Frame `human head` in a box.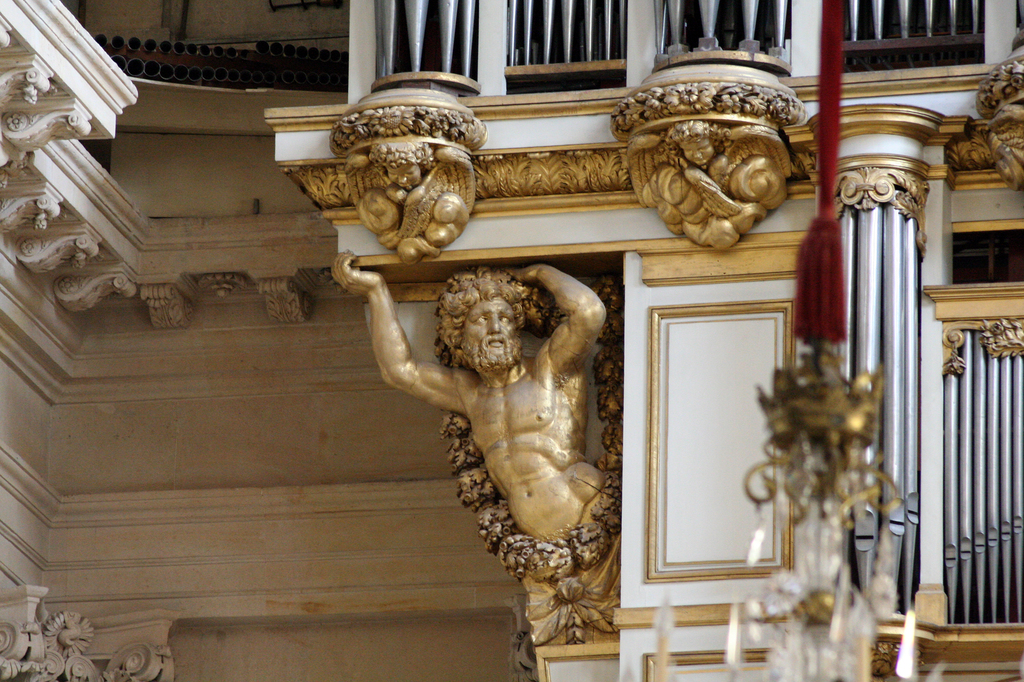
(665, 116, 717, 166).
